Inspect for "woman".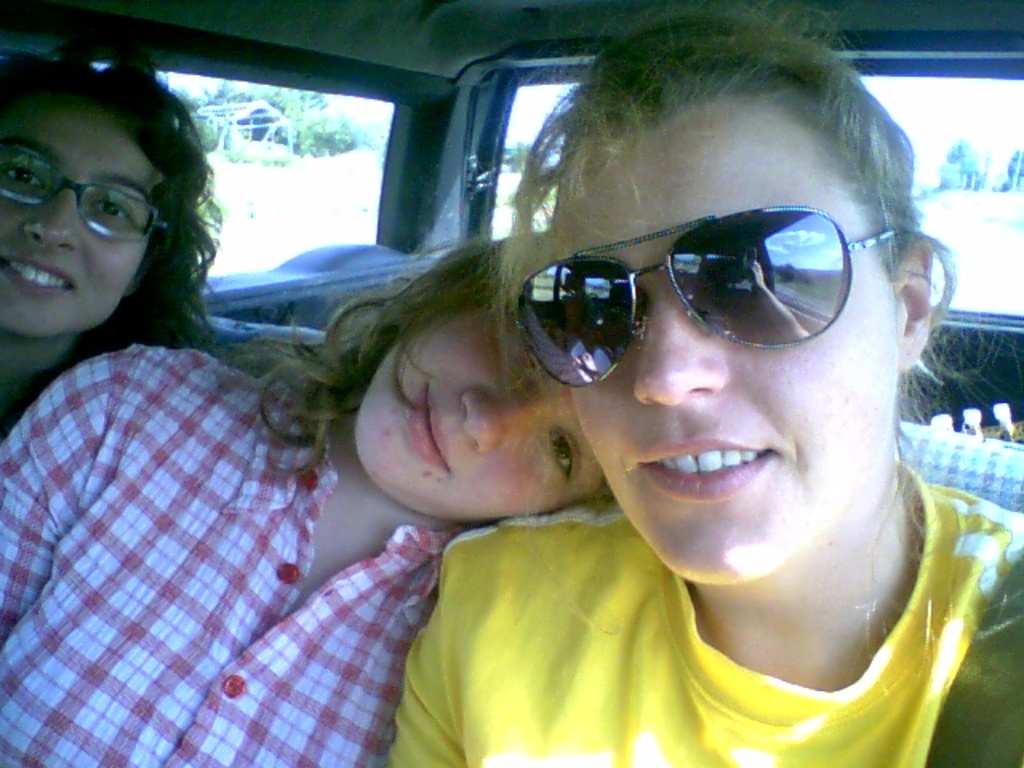
Inspection: 0:235:616:766.
